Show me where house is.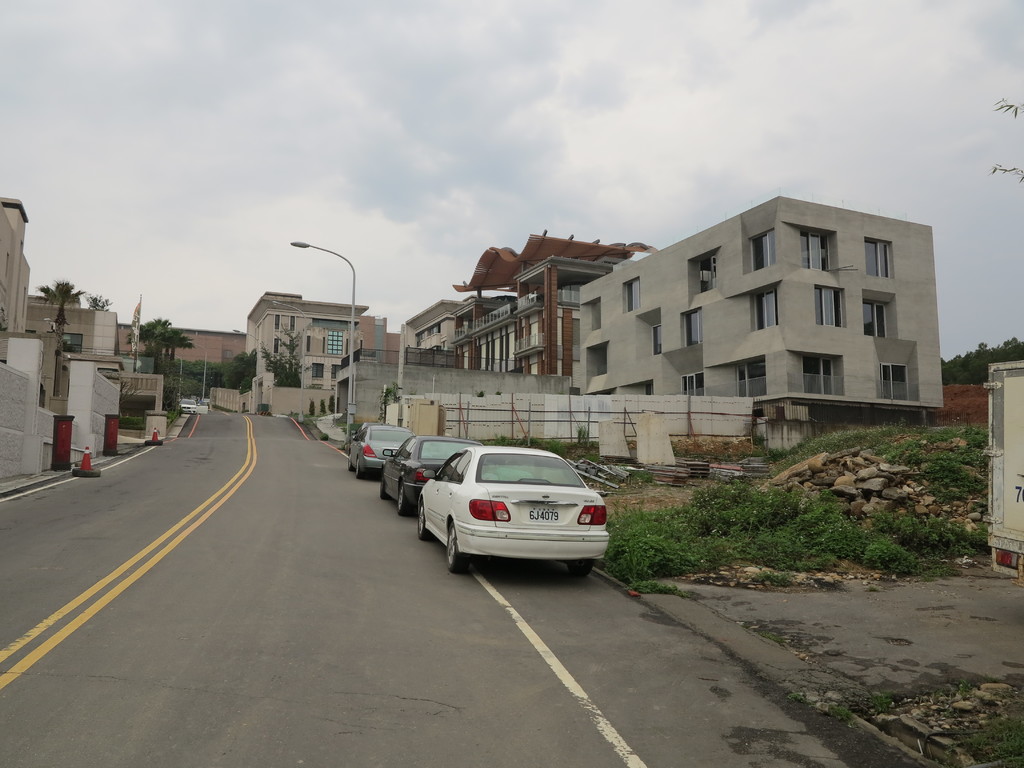
house is at {"x1": 170, "y1": 324, "x2": 244, "y2": 397}.
